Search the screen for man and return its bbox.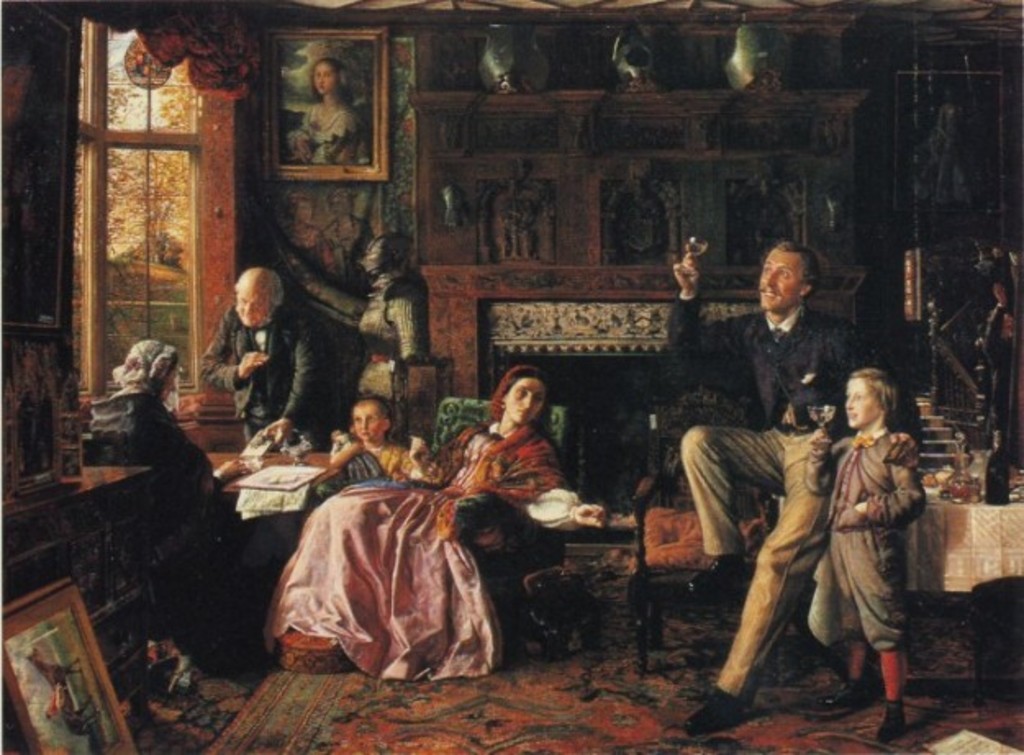
Found: (left=192, top=267, right=336, bottom=457).
